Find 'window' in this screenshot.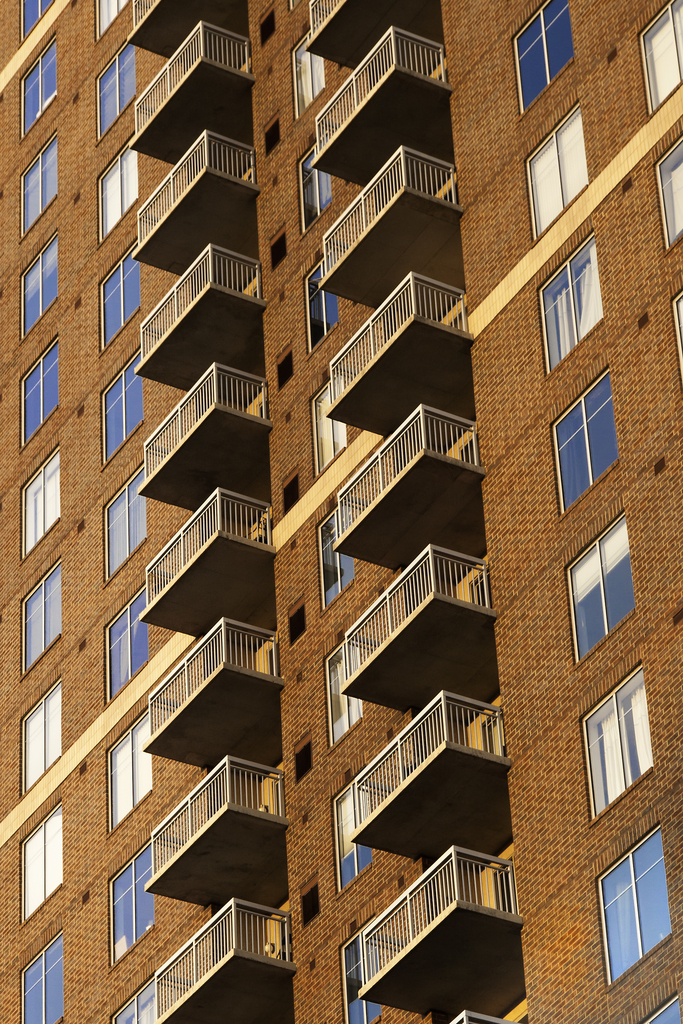
The bounding box for 'window' is 101 338 149 454.
